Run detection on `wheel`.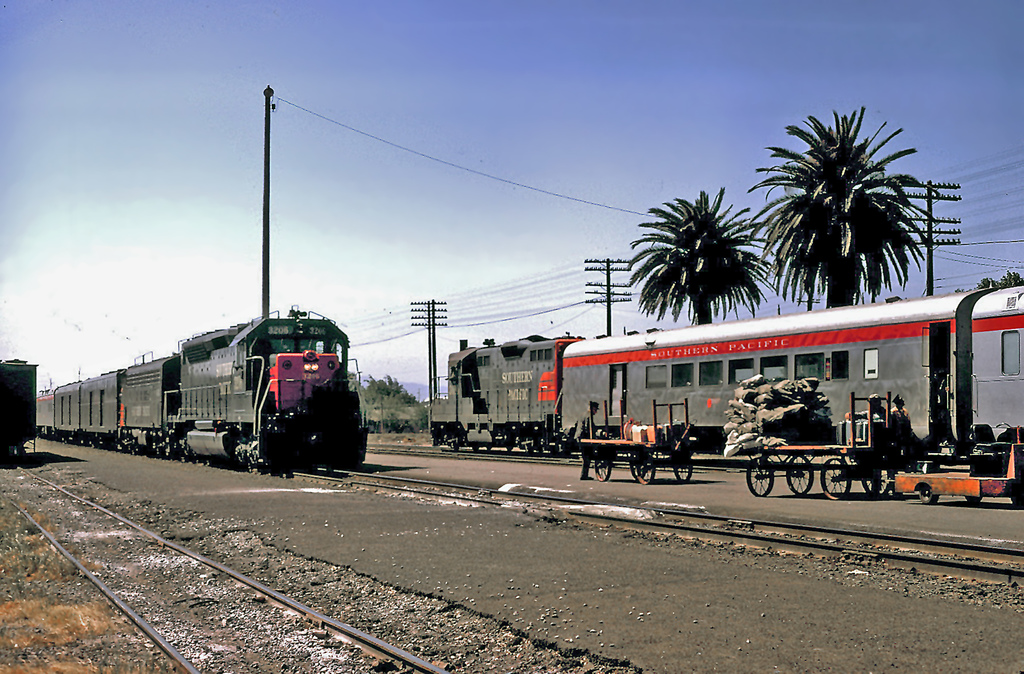
Result: (x1=746, y1=466, x2=771, y2=497).
